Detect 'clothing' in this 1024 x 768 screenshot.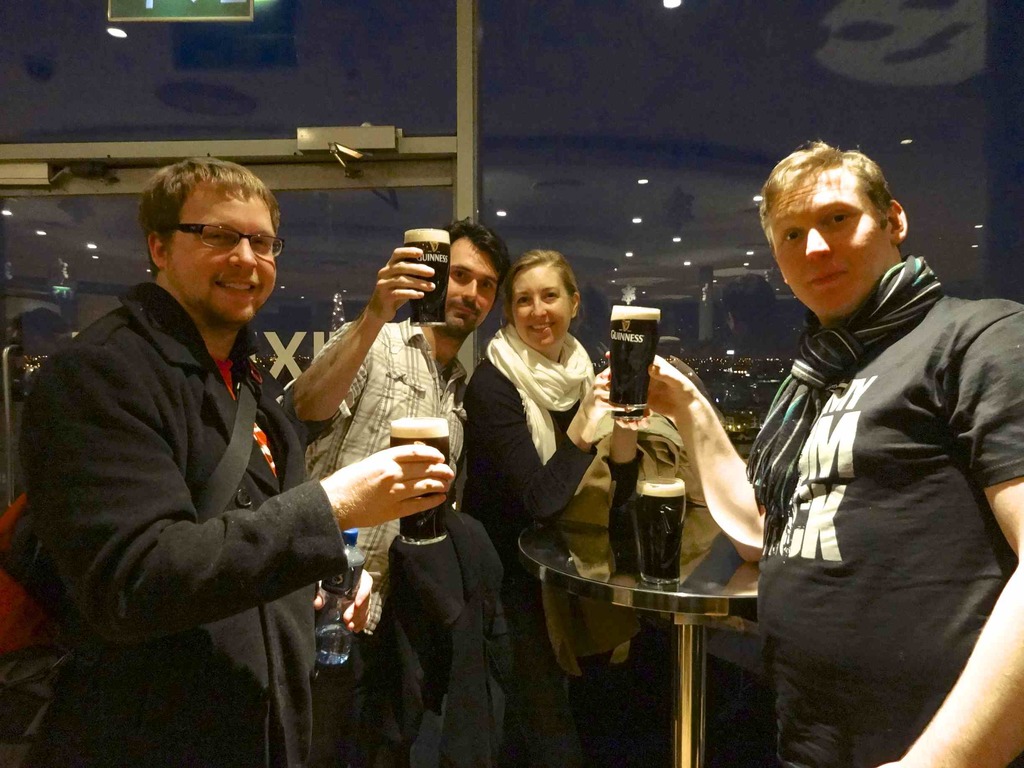
Detection: left=461, top=326, right=592, bottom=767.
